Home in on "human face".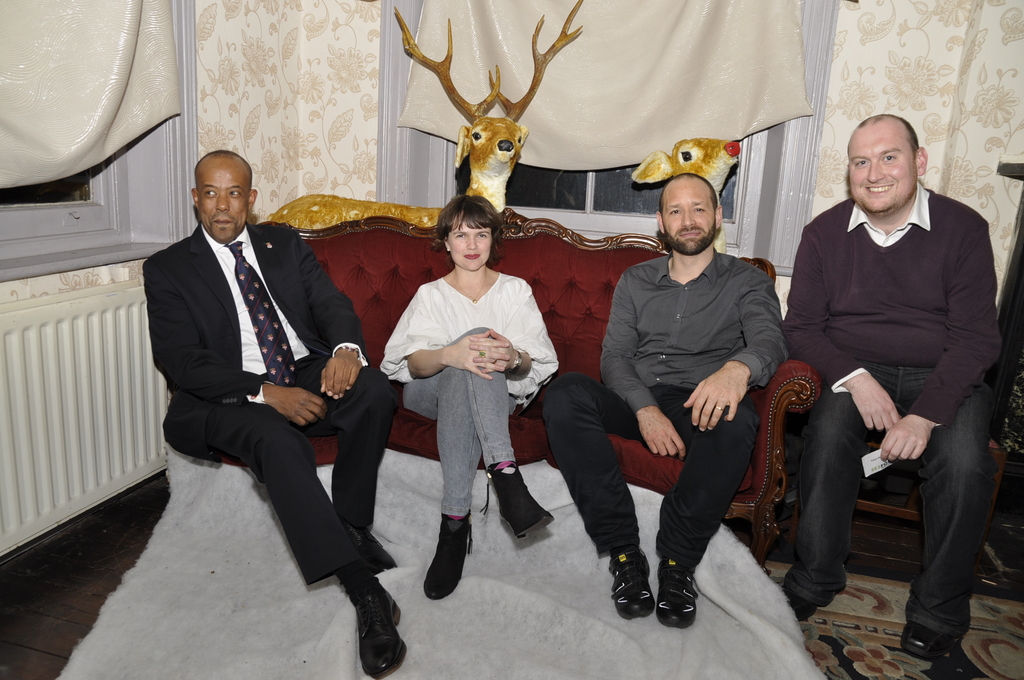
Homed in at bbox=[449, 222, 492, 273].
